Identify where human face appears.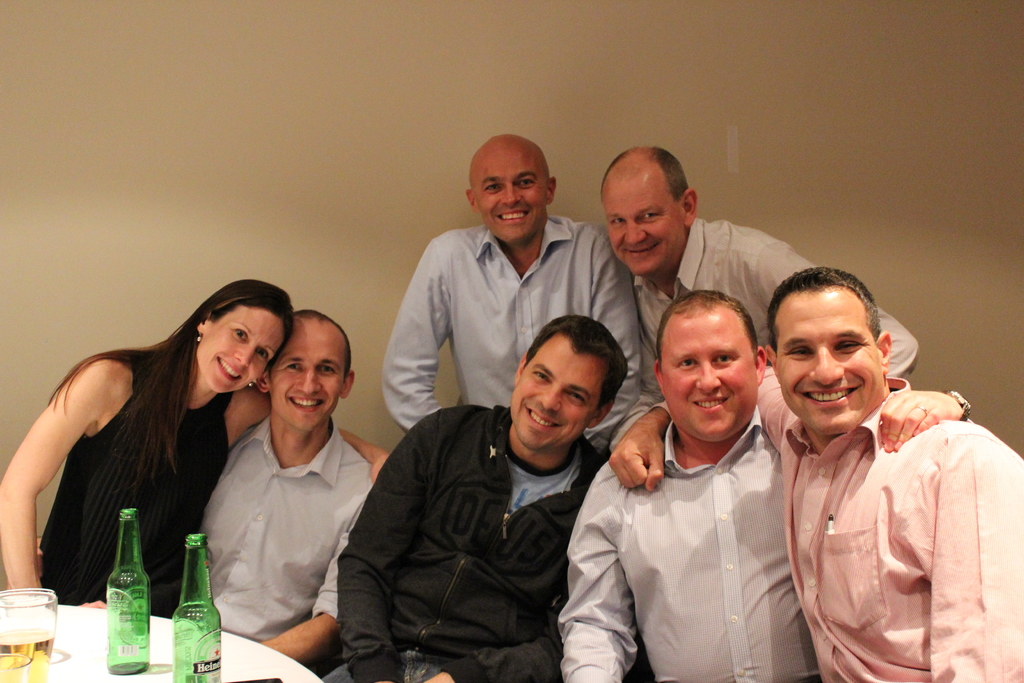
Appears at <bbox>269, 327, 348, 432</bbox>.
